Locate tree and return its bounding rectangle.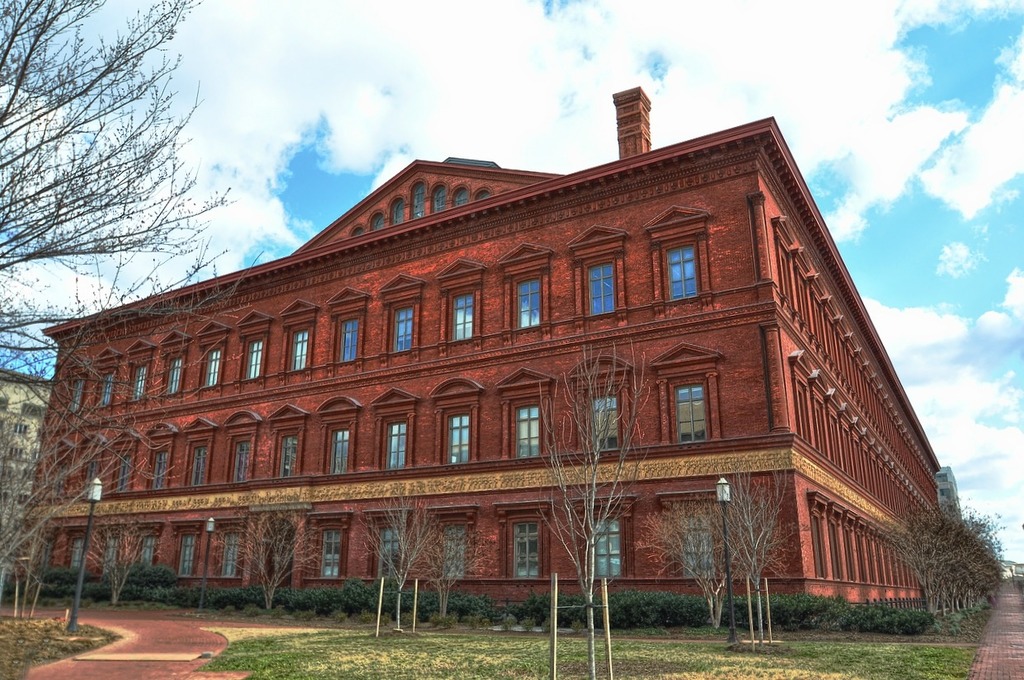
(left=249, top=526, right=319, bottom=595).
